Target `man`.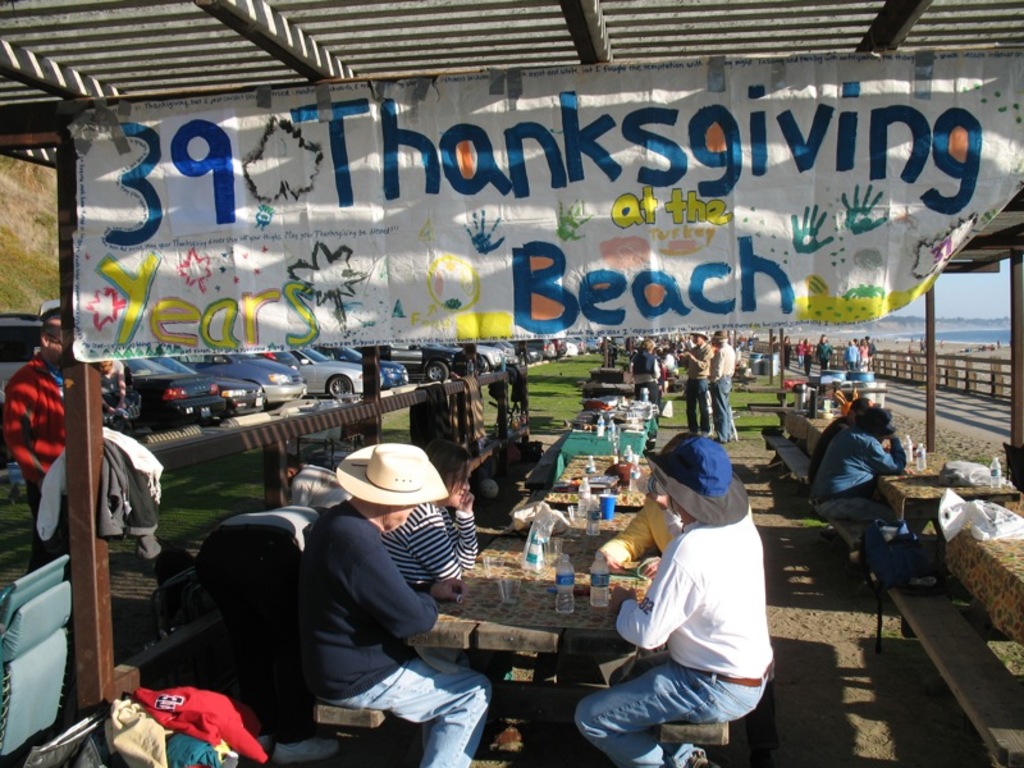
Target region: [701, 329, 733, 445].
